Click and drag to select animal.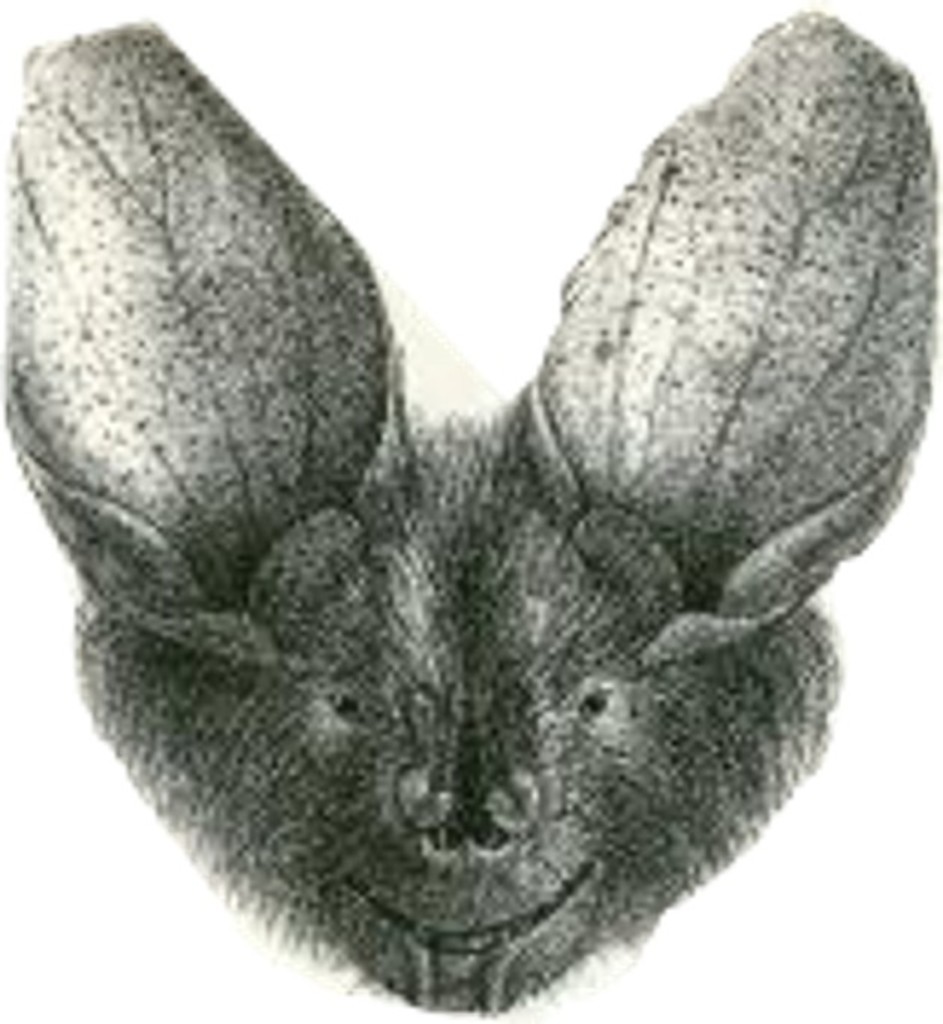
Selection: <box>0,16,942,1009</box>.
